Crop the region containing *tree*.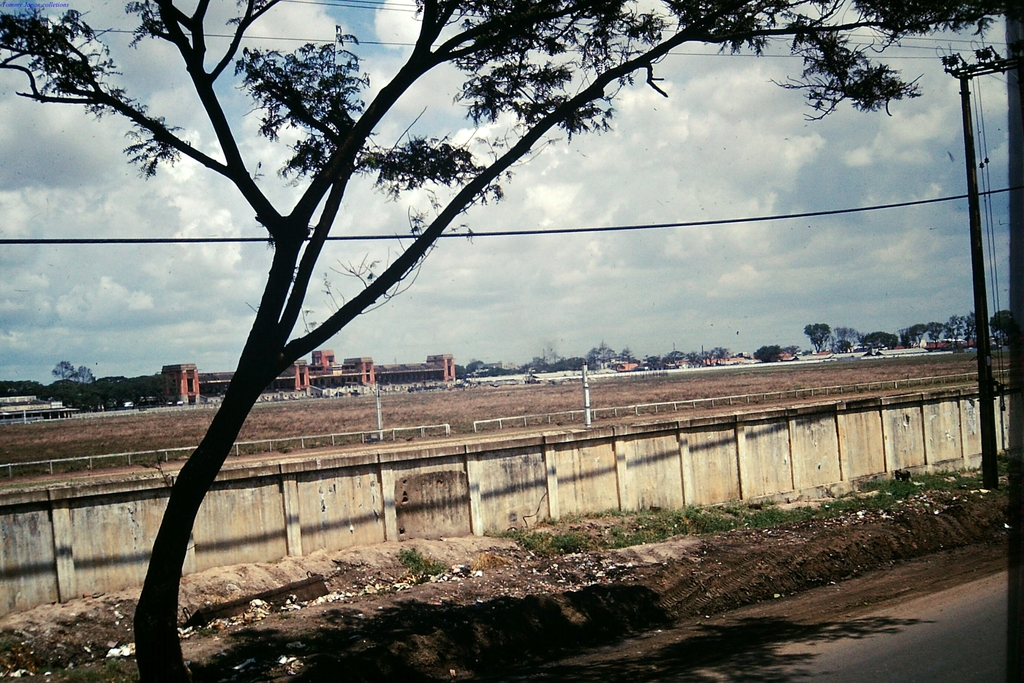
Crop region: [left=859, top=329, right=900, bottom=357].
